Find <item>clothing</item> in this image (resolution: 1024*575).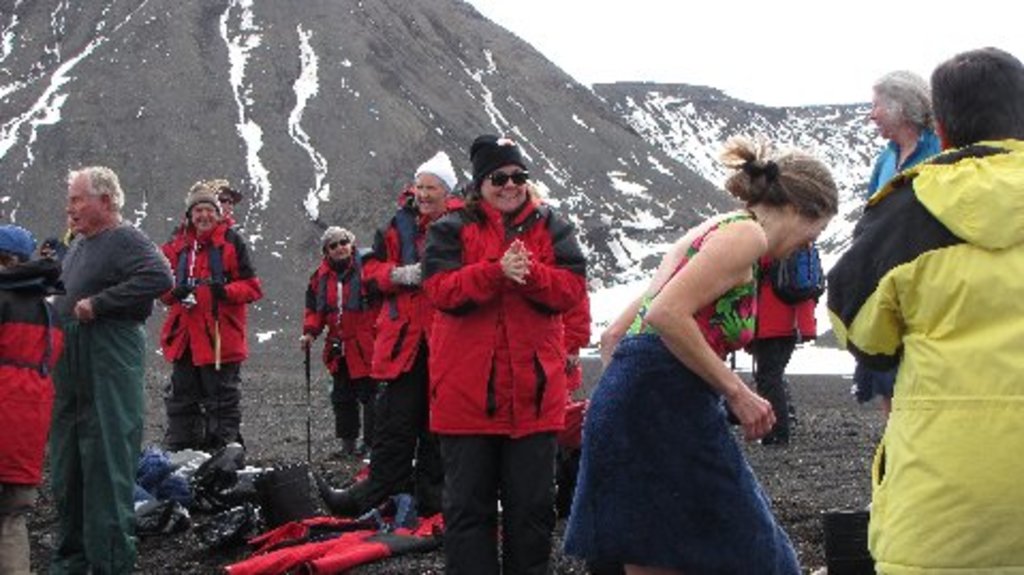
select_region(421, 186, 592, 573).
